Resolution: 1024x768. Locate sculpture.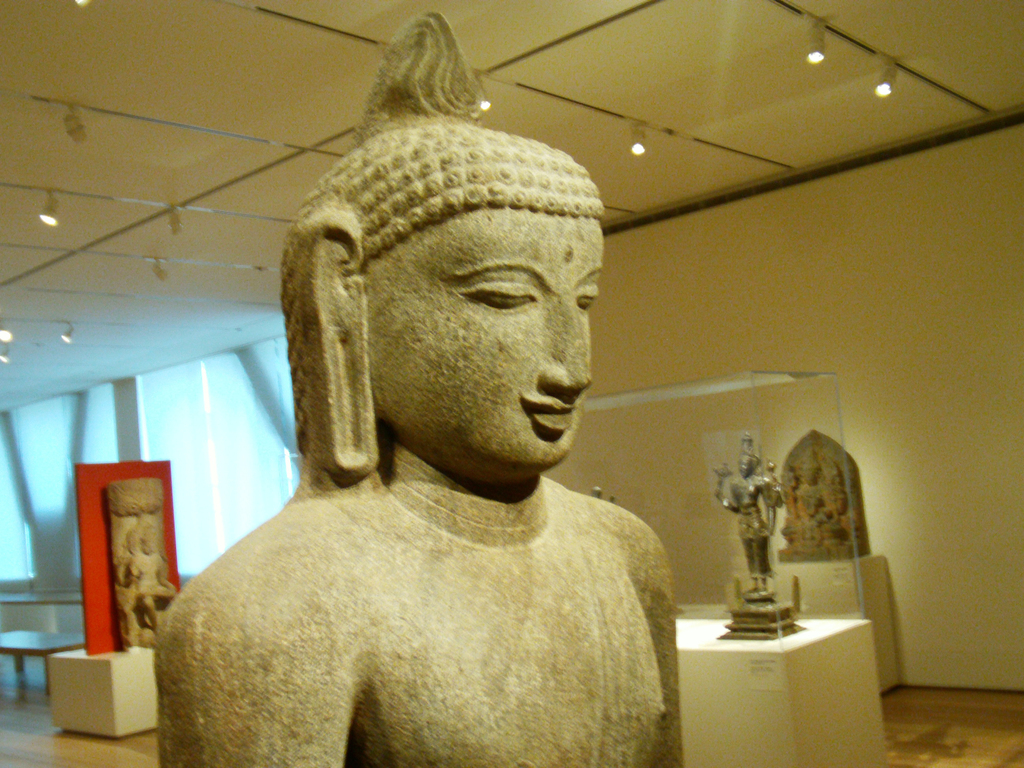
bbox(790, 441, 855, 554).
